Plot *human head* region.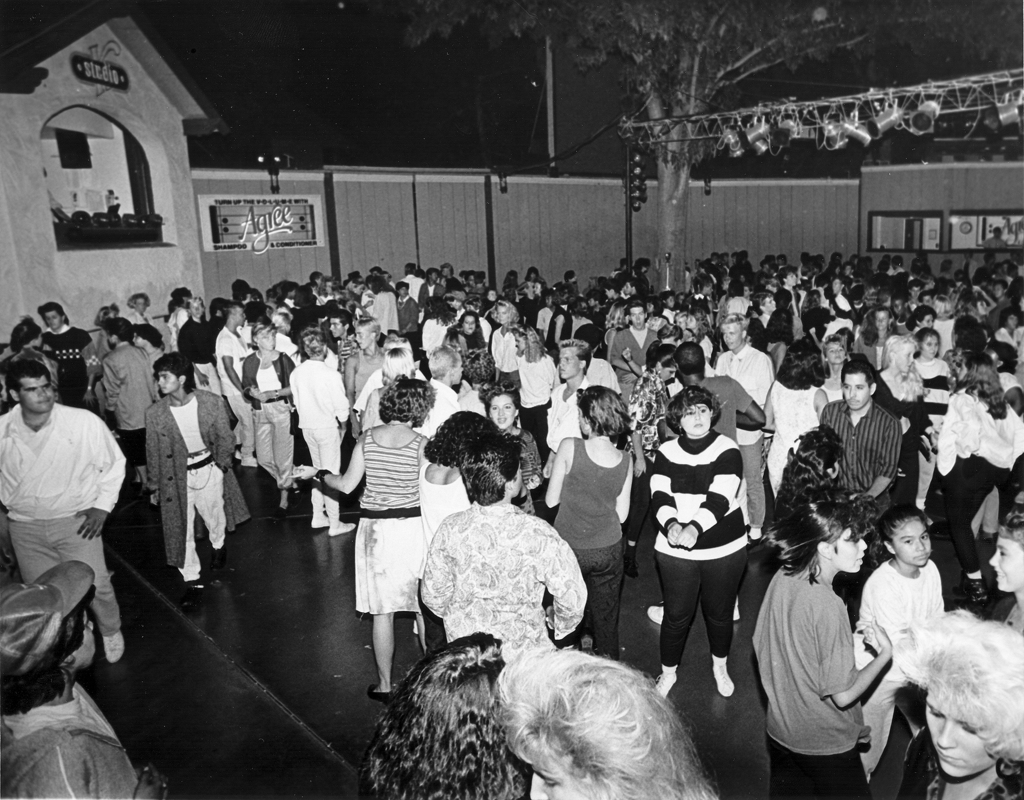
Plotted at BBox(245, 300, 267, 323).
